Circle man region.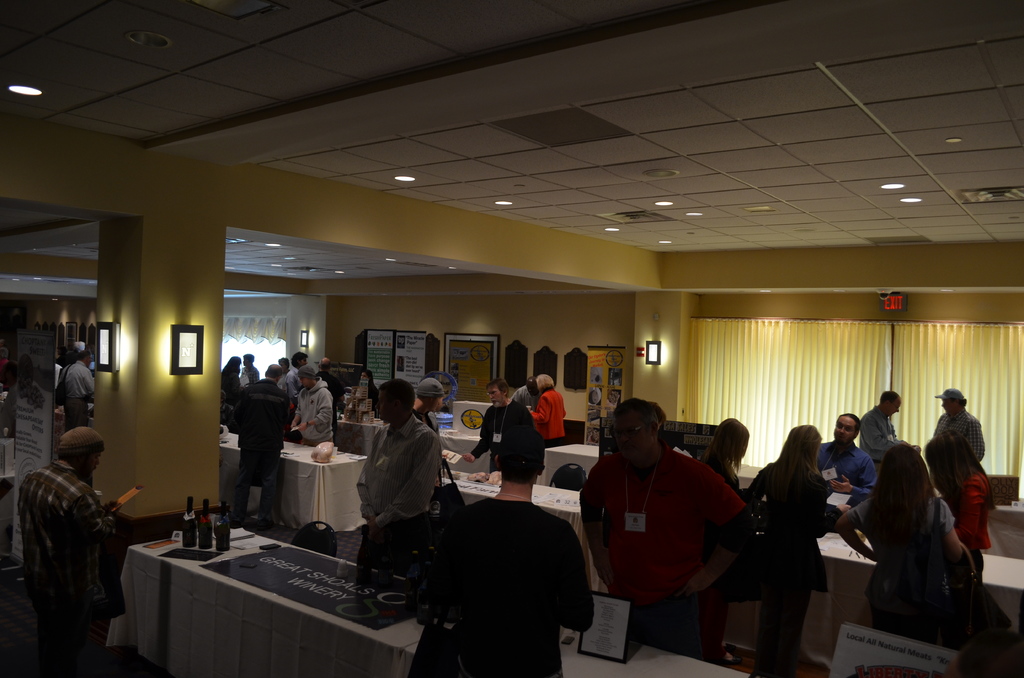
Region: box(797, 405, 871, 512).
